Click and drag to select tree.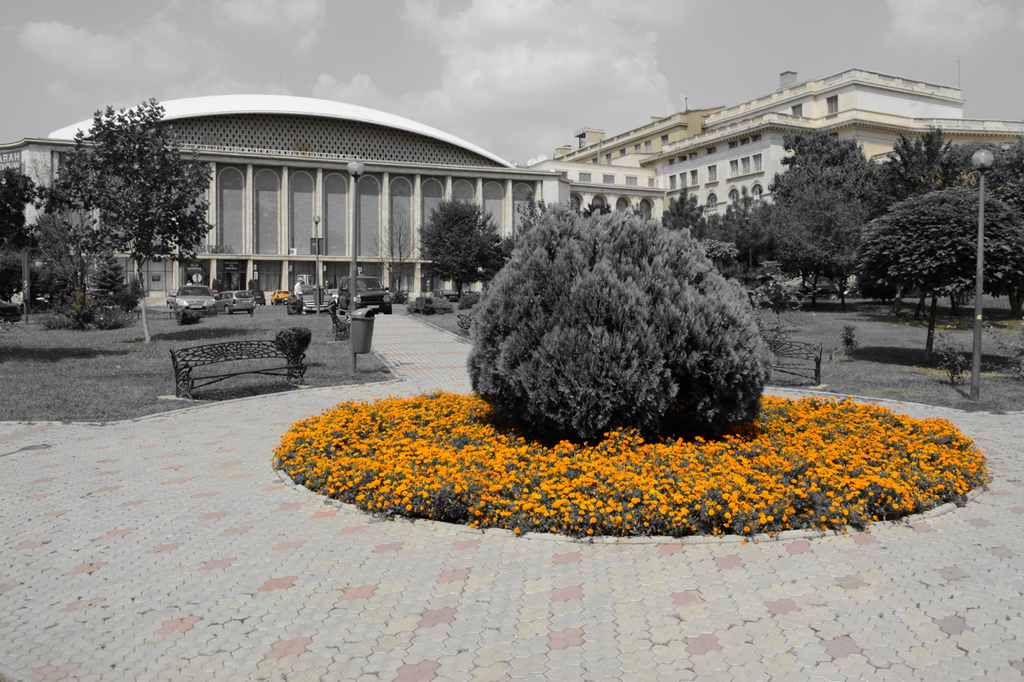
Selection: bbox(38, 93, 225, 346).
